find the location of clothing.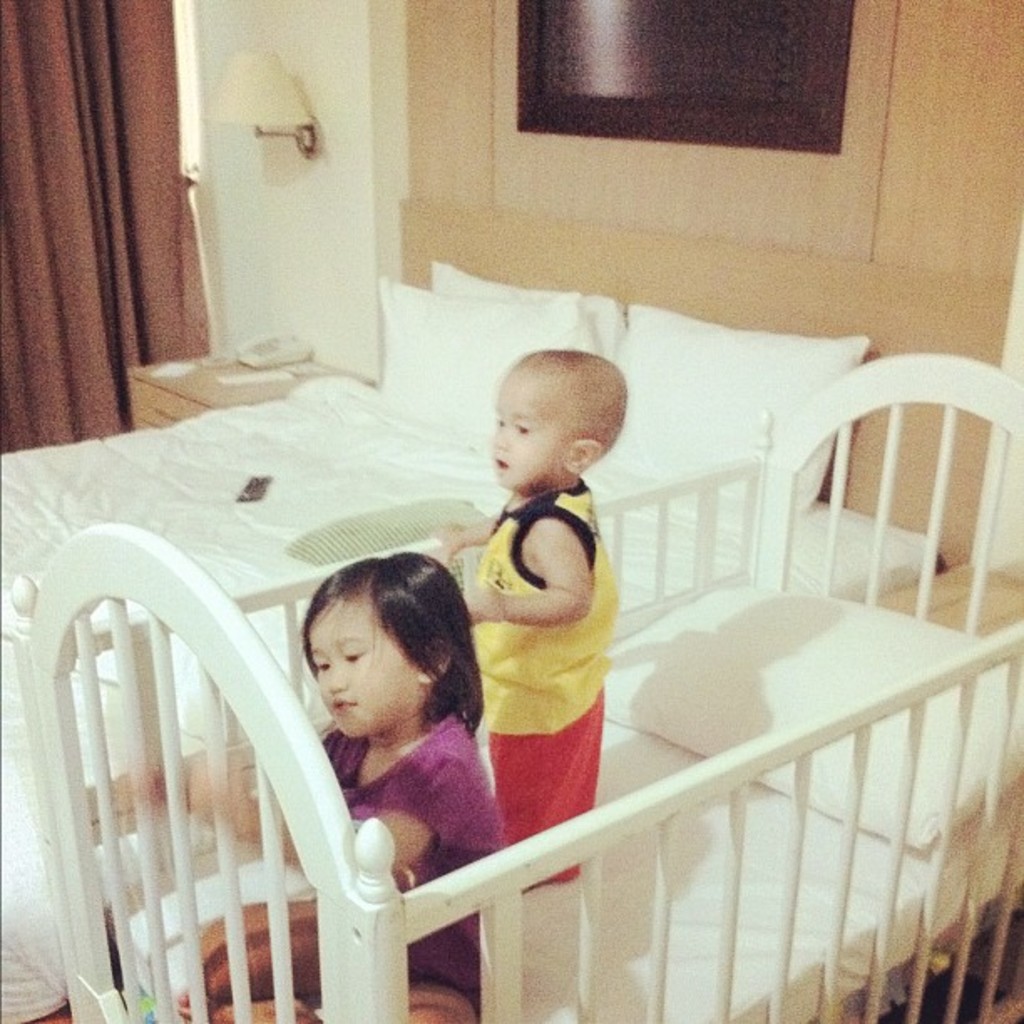
Location: x1=455 y1=457 x2=617 y2=897.
